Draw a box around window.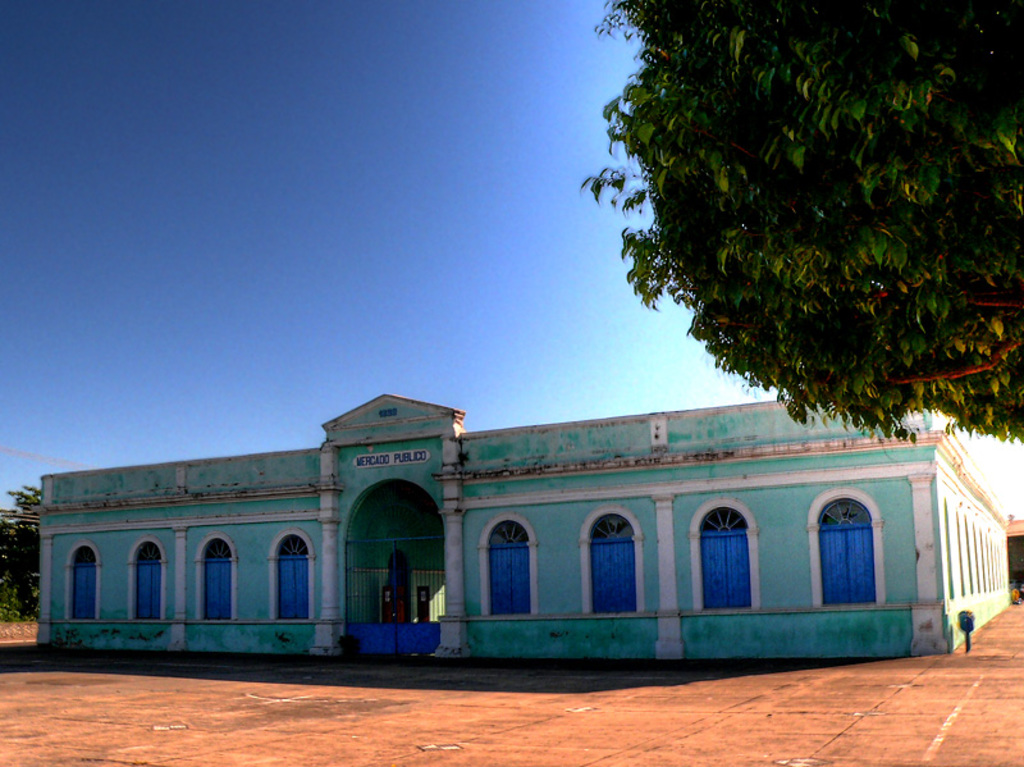
689 498 756 617.
